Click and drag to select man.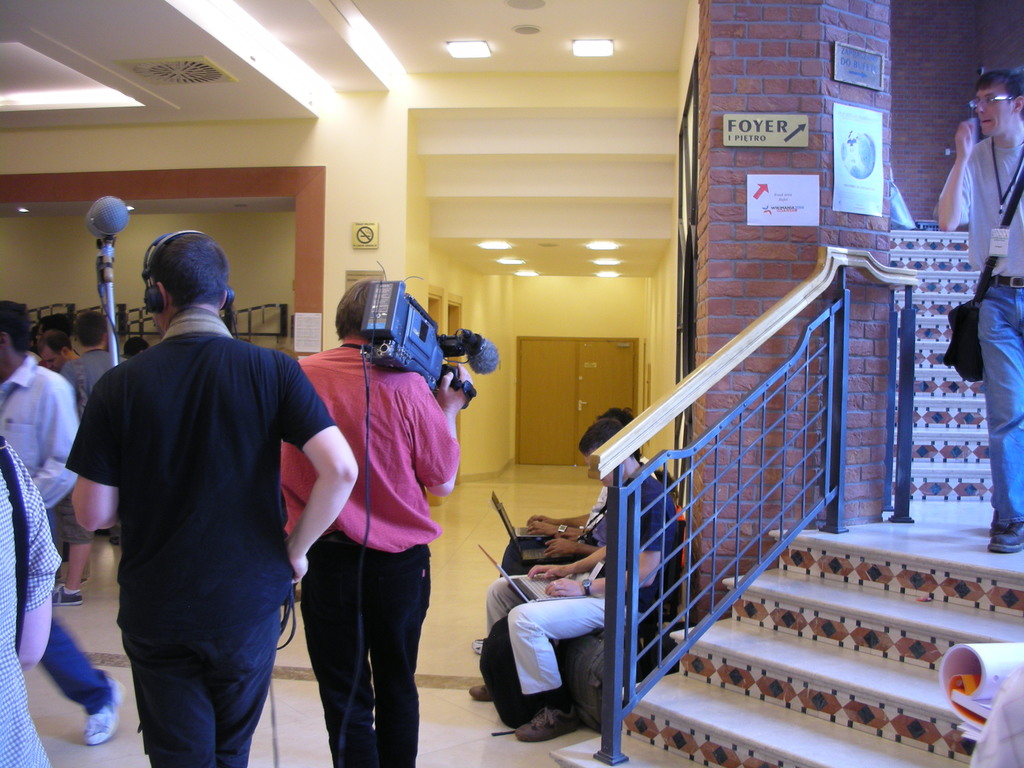
Selection: region(50, 314, 134, 607).
